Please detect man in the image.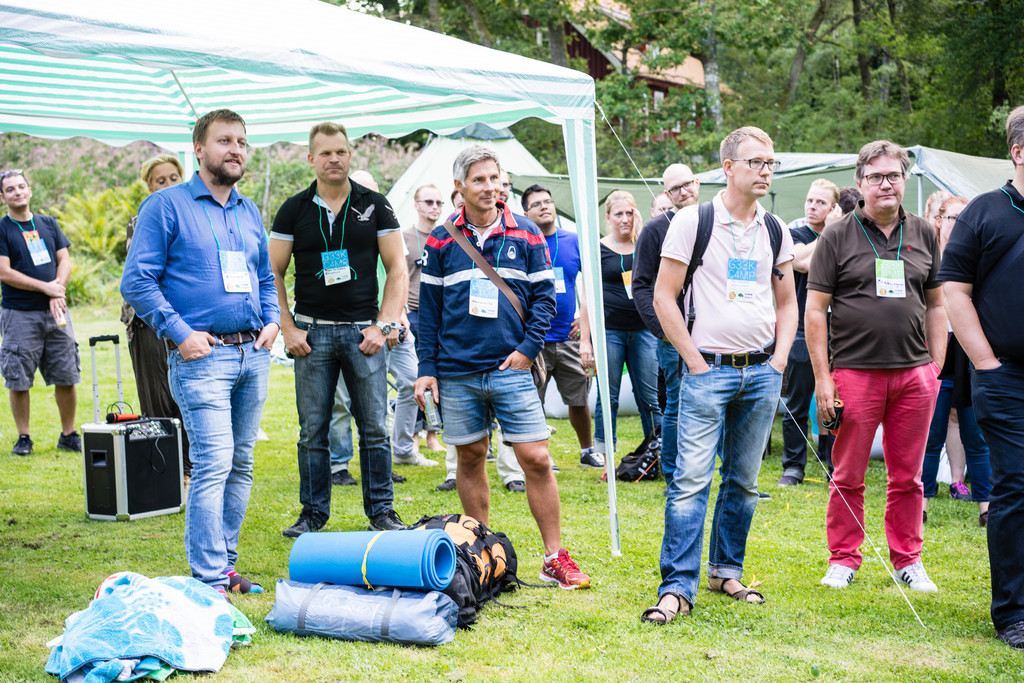
select_region(262, 120, 416, 536).
